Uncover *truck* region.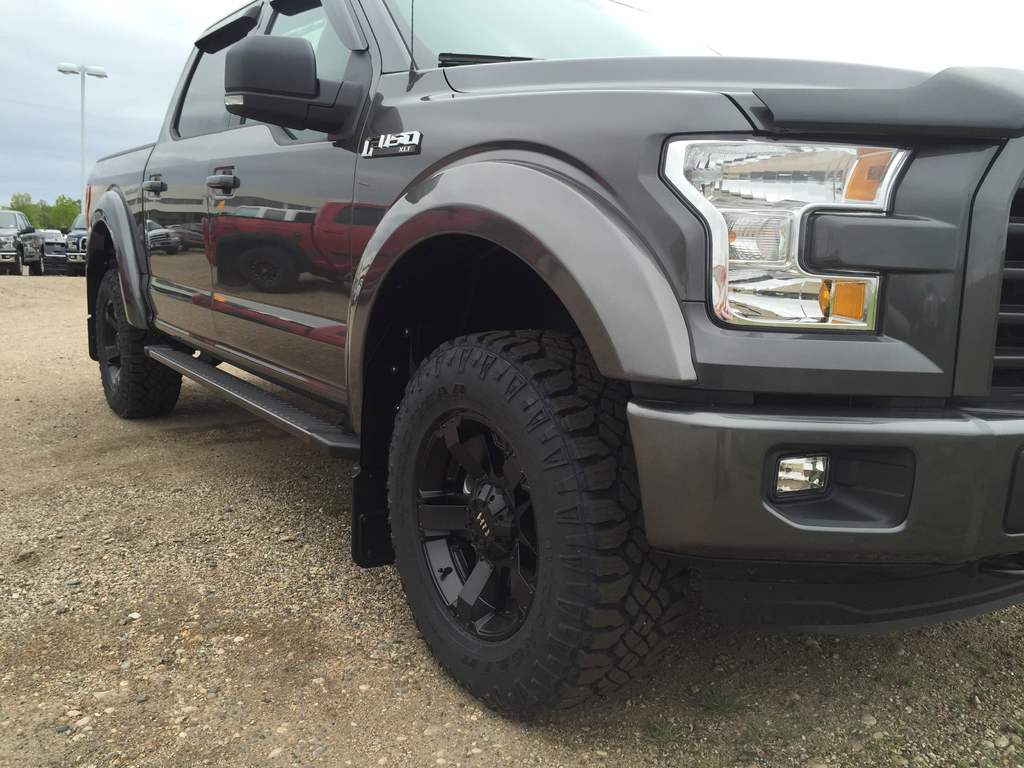
Uncovered: <bbox>81, 0, 1023, 726</bbox>.
